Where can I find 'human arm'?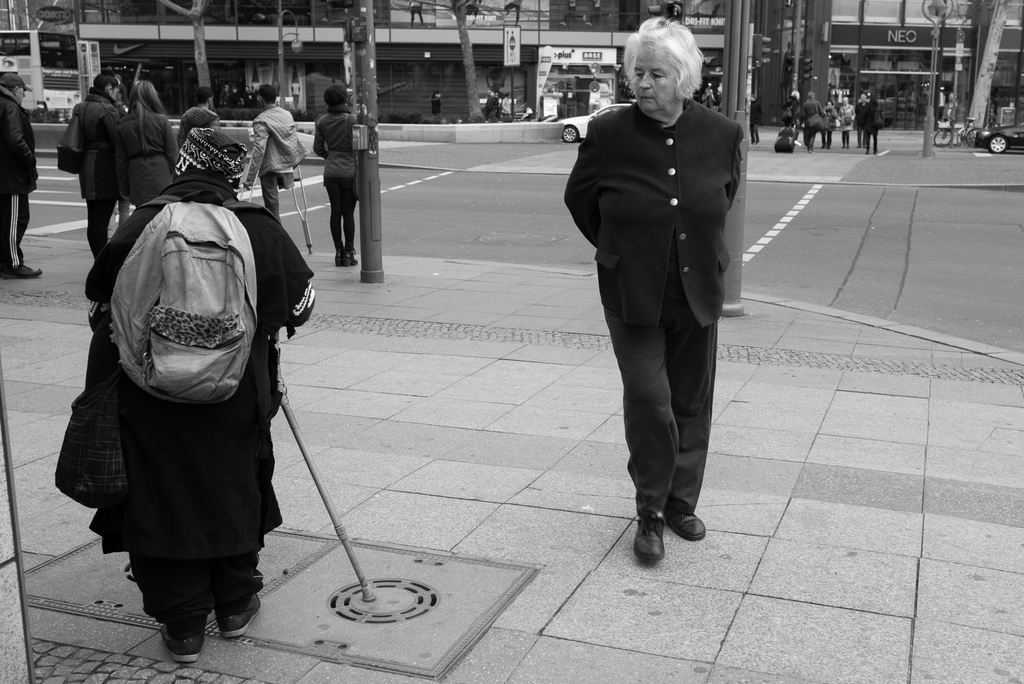
You can find it at select_region(161, 120, 182, 167).
